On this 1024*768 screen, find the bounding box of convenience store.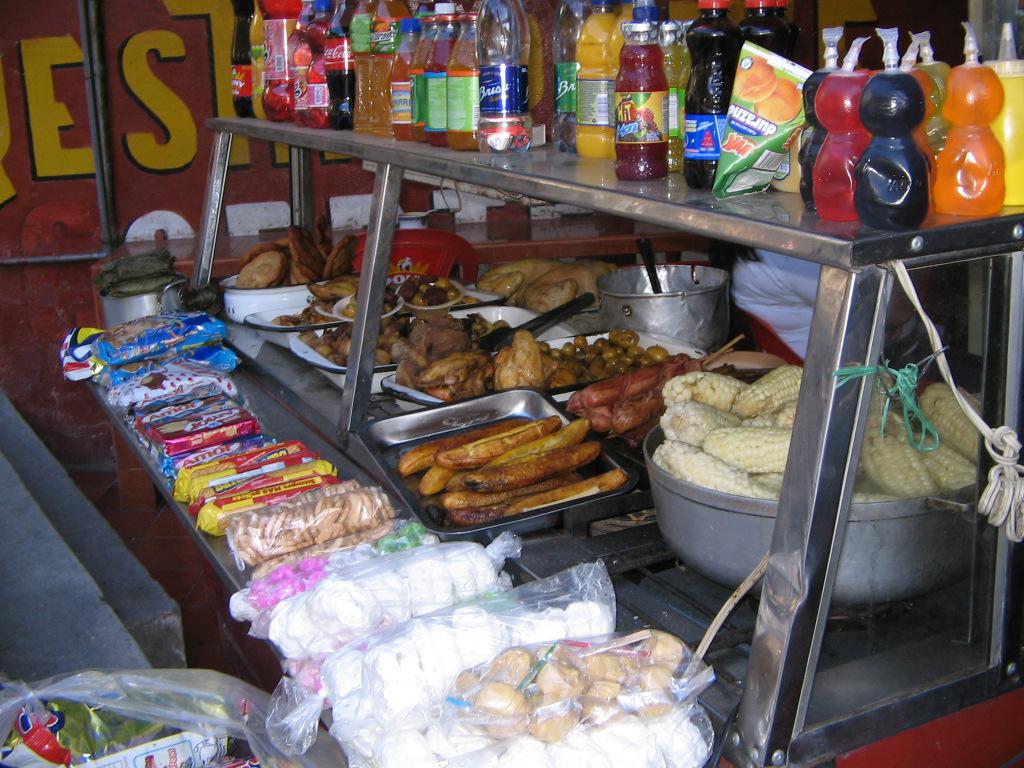
Bounding box: 0,0,1023,767.
